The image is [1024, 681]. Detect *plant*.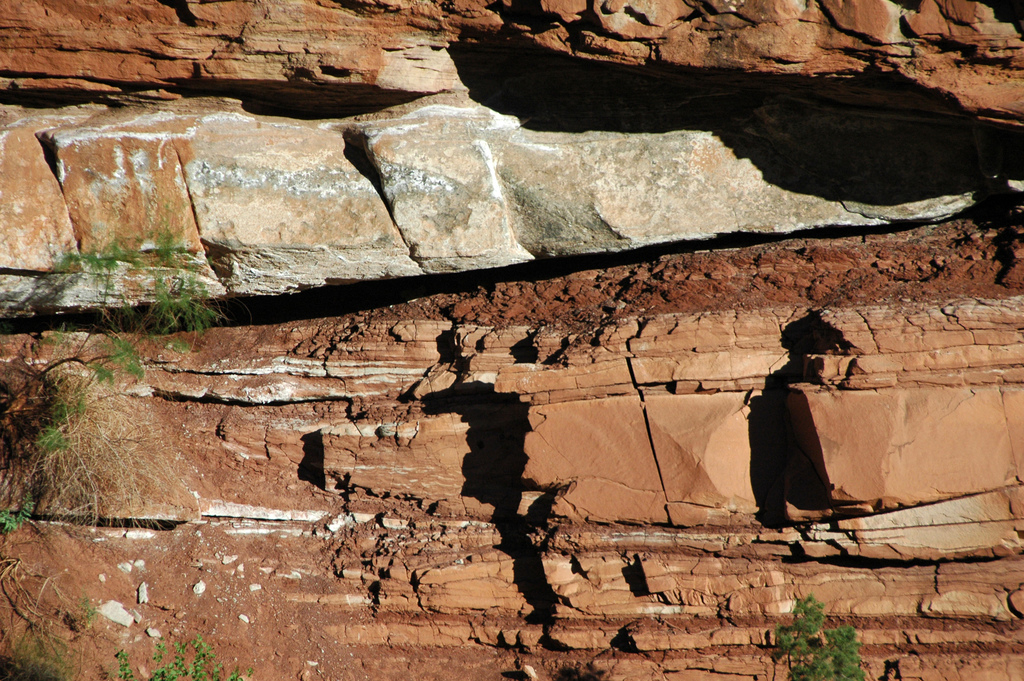
Detection: bbox=(0, 621, 74, 680).
